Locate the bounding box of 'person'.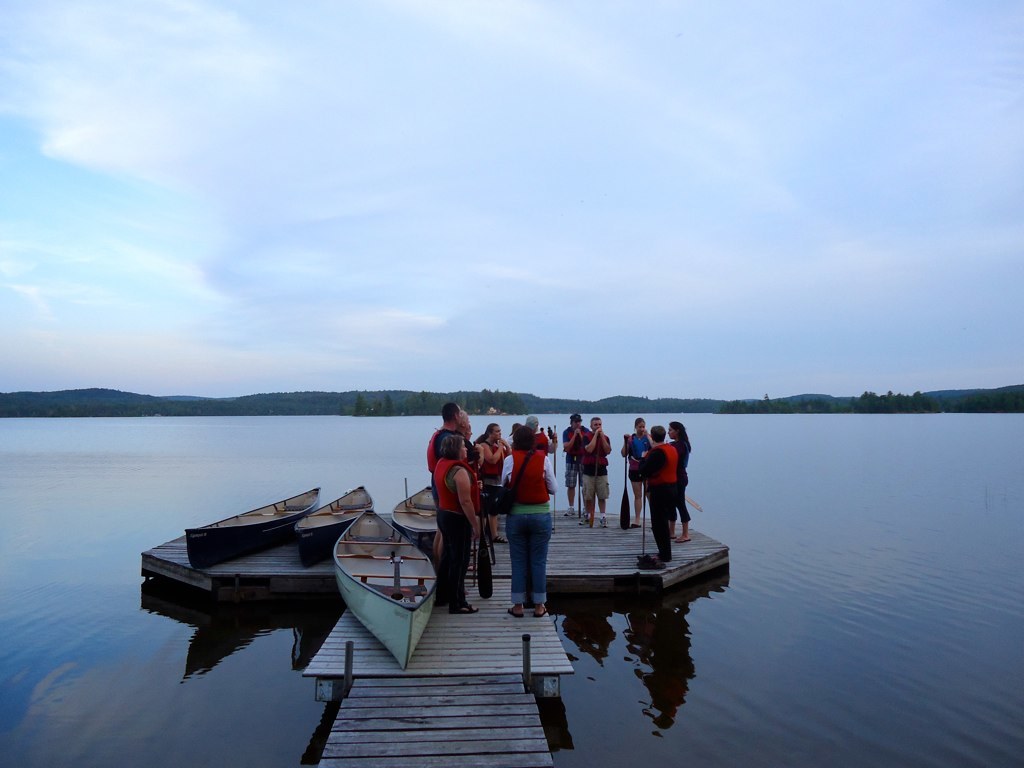
Bounding box: locate(561, 414, 587, 515).
